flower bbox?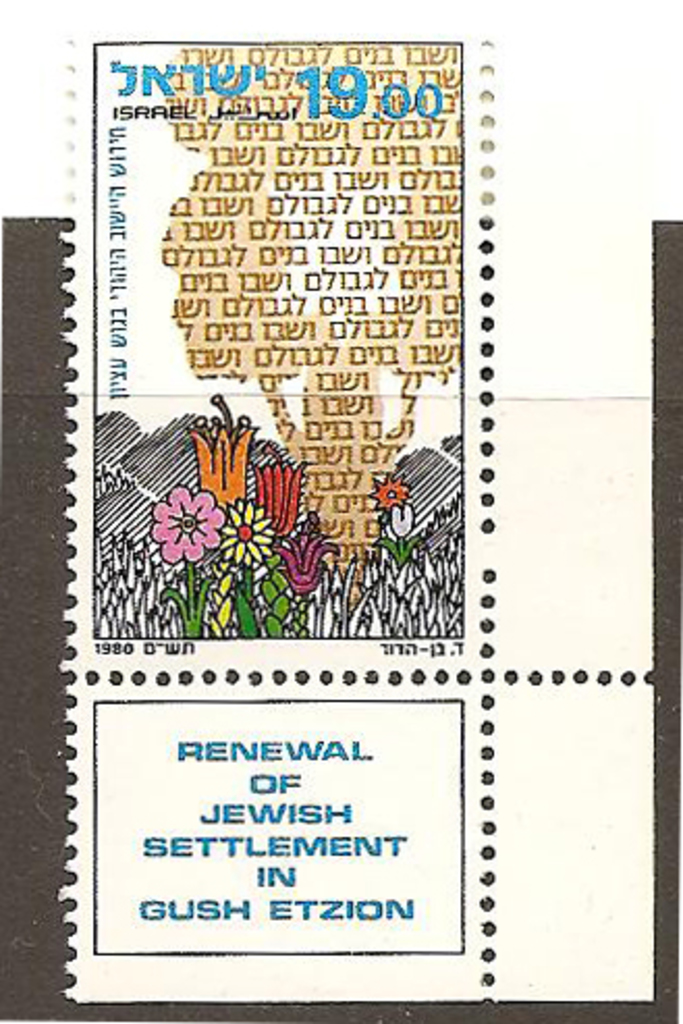
<region>370, 471, 413, 511</region>
